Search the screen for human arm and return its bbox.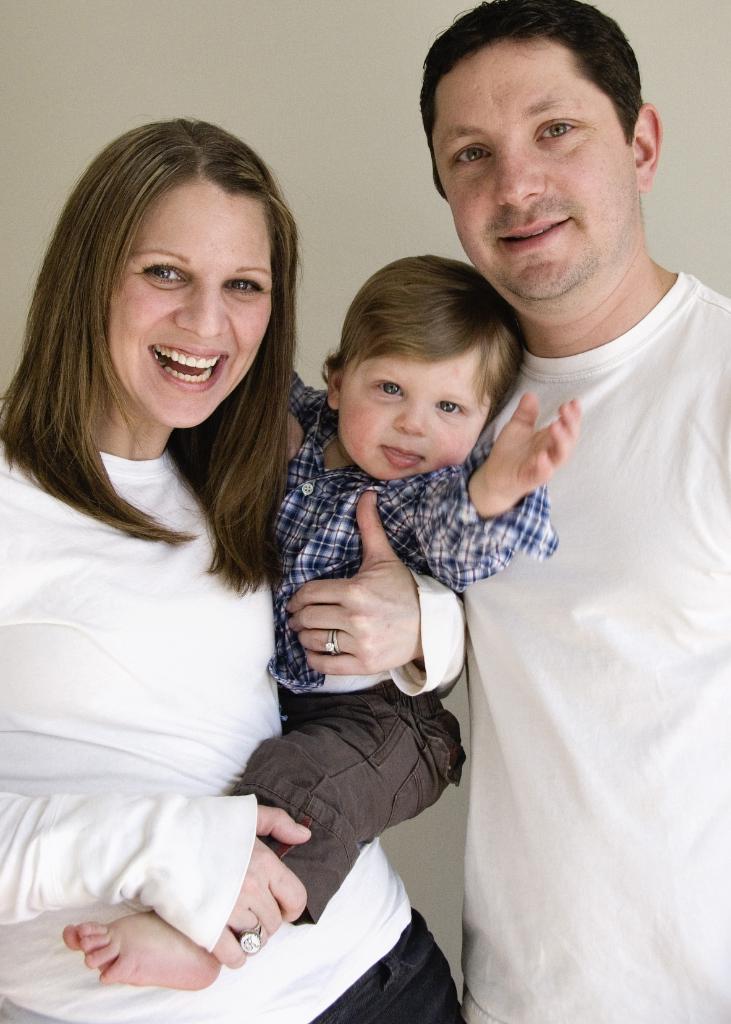
Found: rect(0, 783, 317, 973).
